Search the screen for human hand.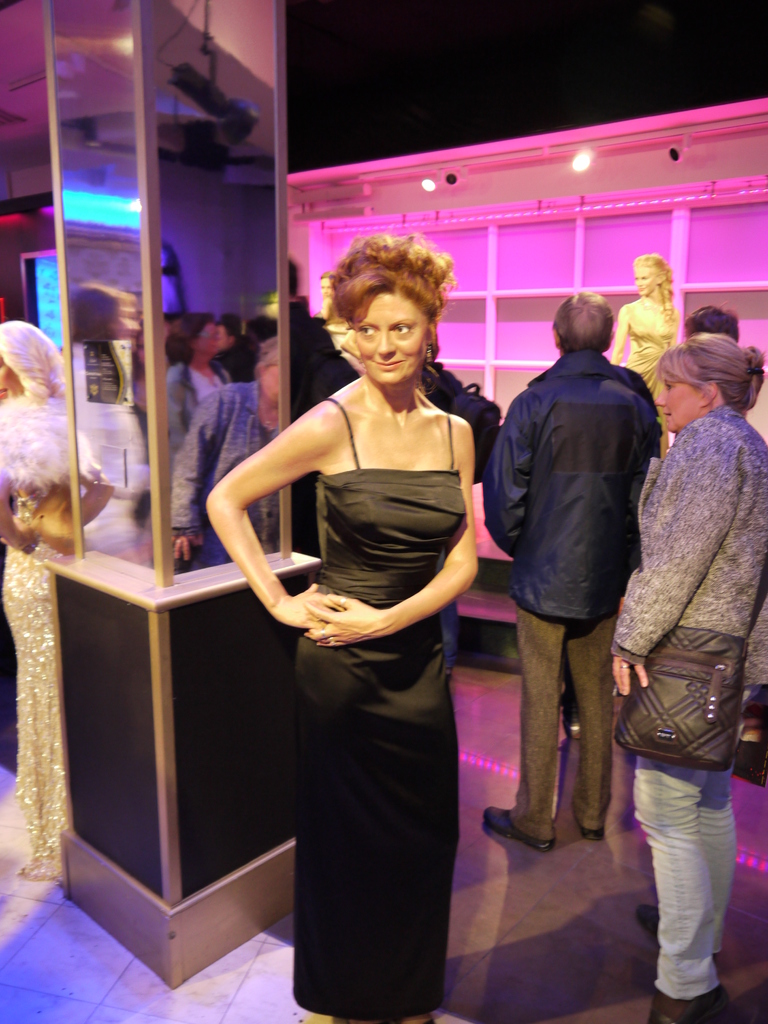
Found at 611, 652, 654, 701.
